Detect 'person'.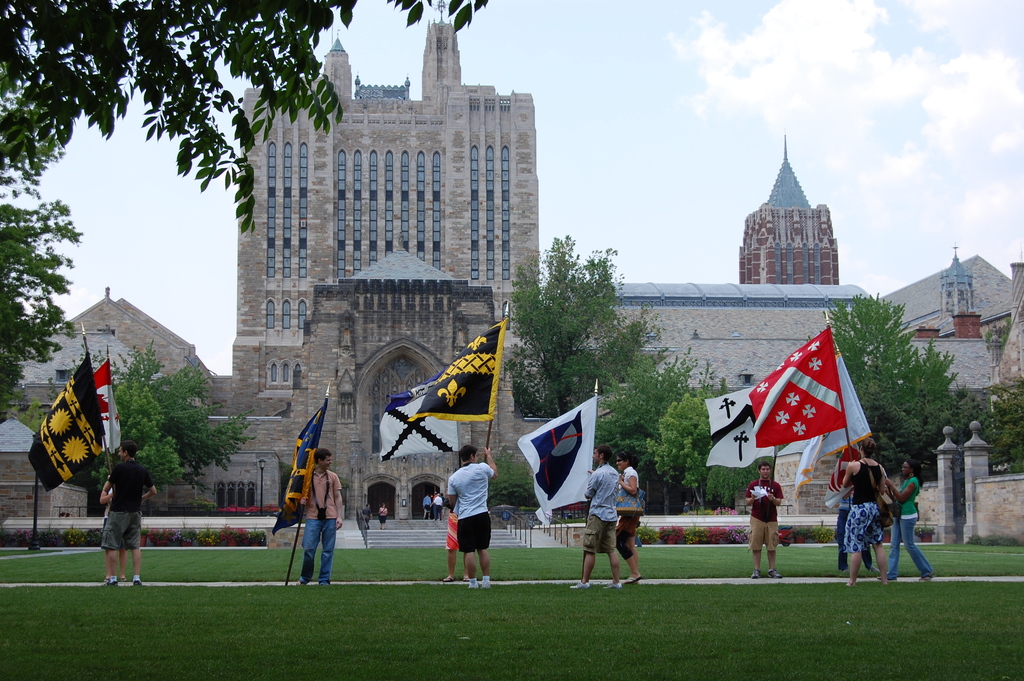
Detected at select_region(833, 448, 886, 577).
